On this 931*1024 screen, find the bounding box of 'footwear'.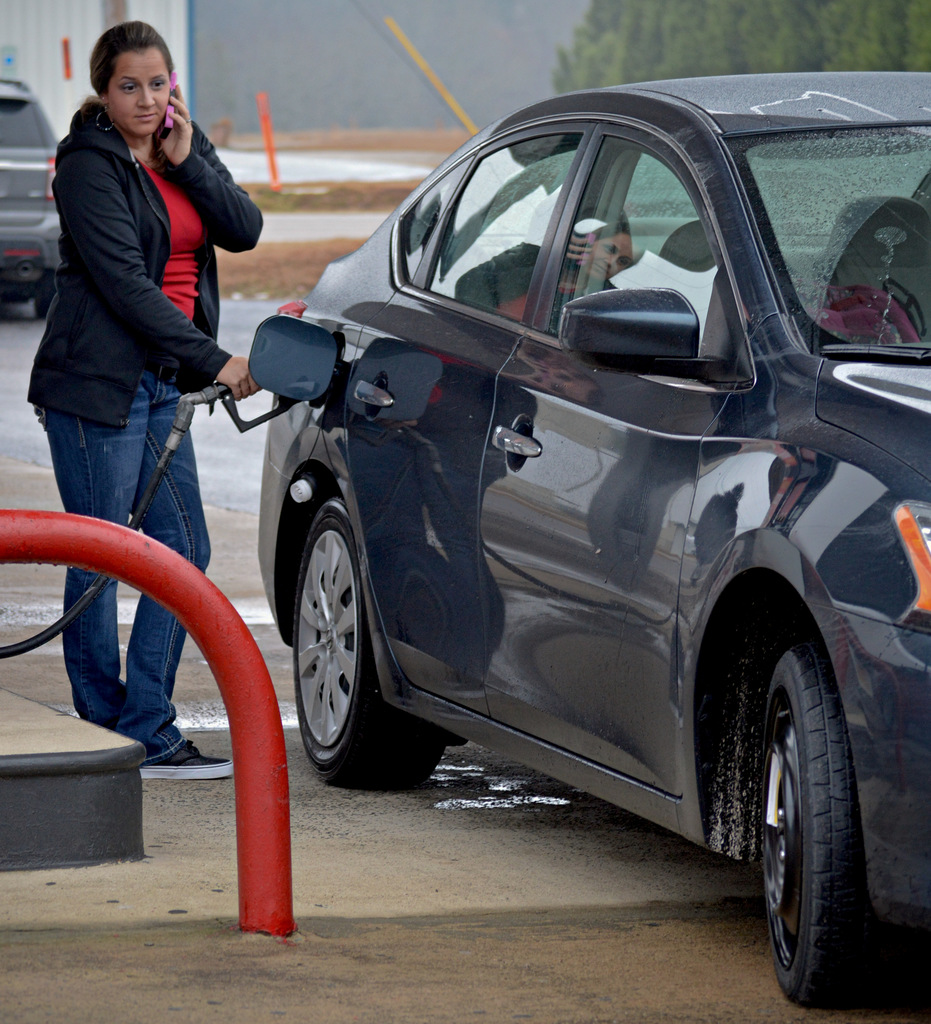
Bounding box: <box>142,738,235,781</box>.
